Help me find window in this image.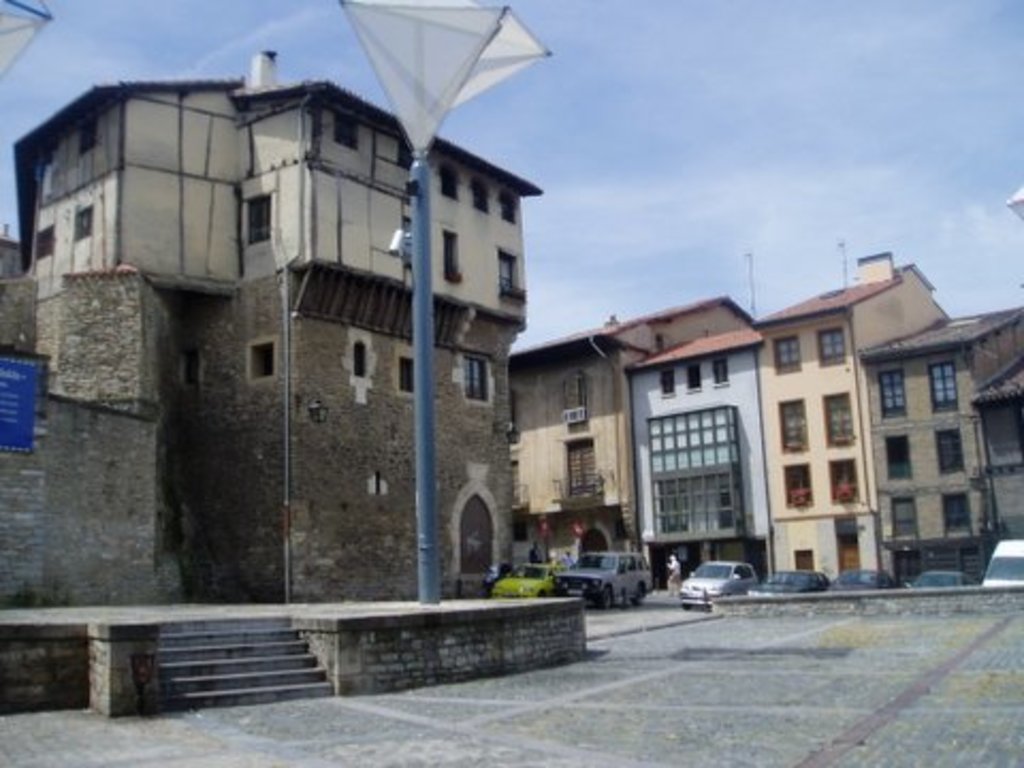
Found it: (x1=815, y1=393, x2=853, y2=457).
